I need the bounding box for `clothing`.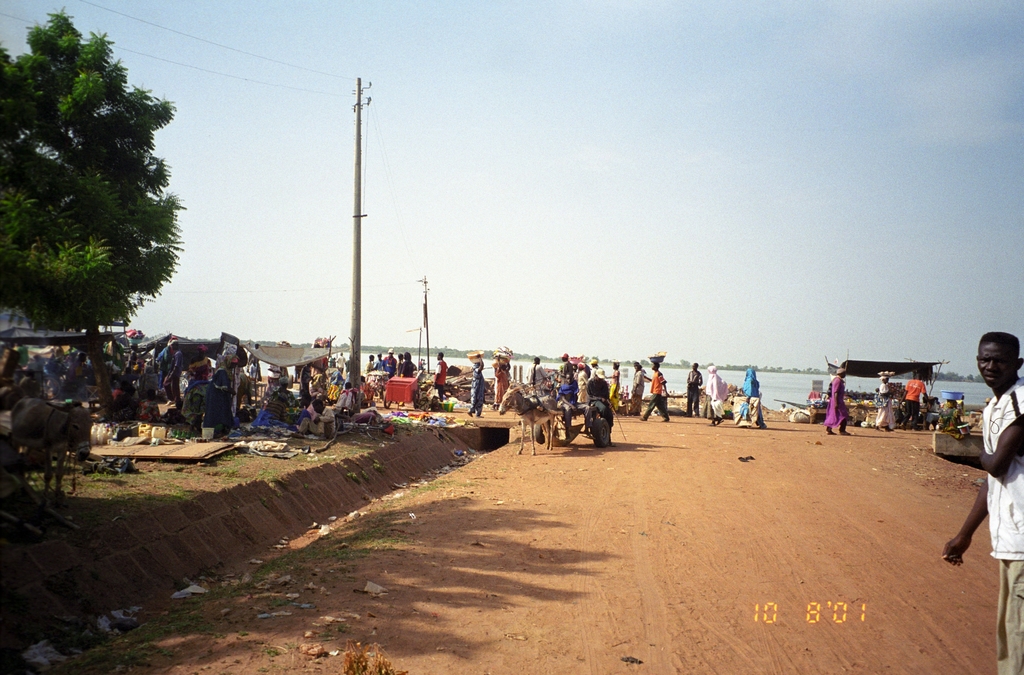
Here it is: 875 379 896 428.
